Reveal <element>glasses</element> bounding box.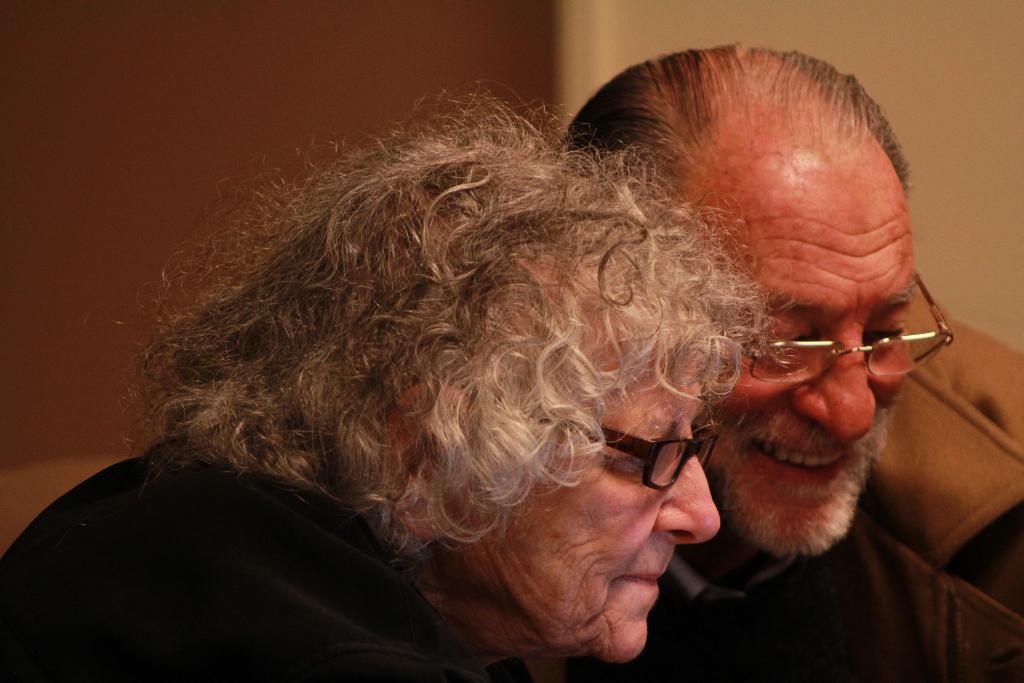
Revealed: 742/281/950/400.
